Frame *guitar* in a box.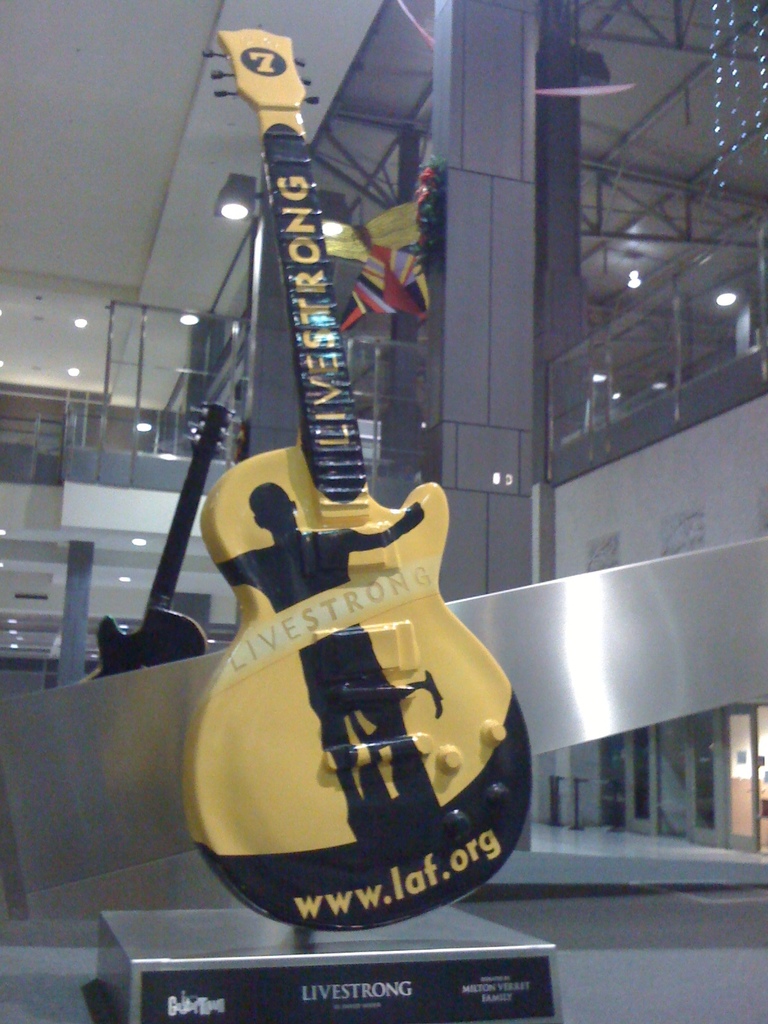
select_region(131, 160, 527, 897).
